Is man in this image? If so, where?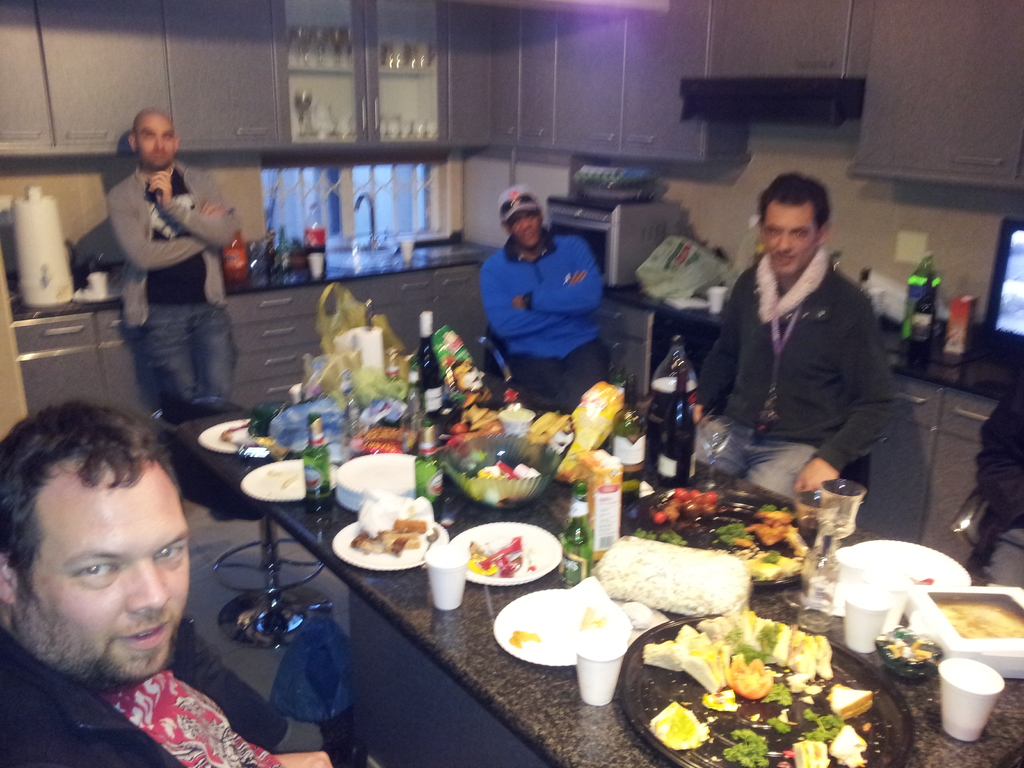
Yes, at box=[89, 124, 244, 456].
